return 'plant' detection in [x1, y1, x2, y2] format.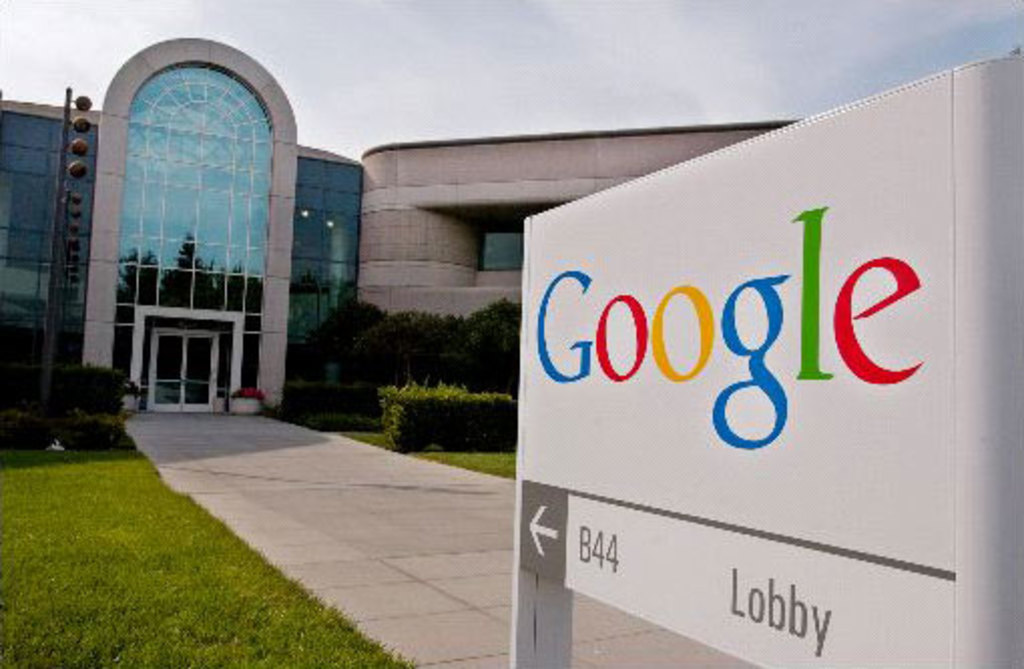
[271, 293, 522, 486].
